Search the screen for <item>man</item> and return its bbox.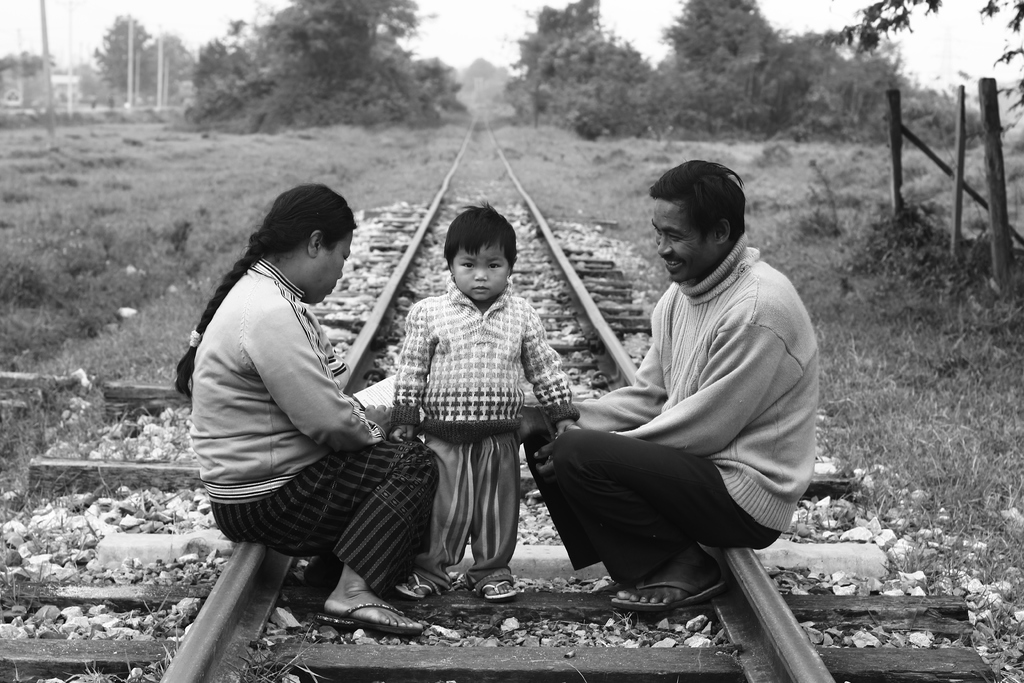
Found: Rect(547, 158, 831, 613).
